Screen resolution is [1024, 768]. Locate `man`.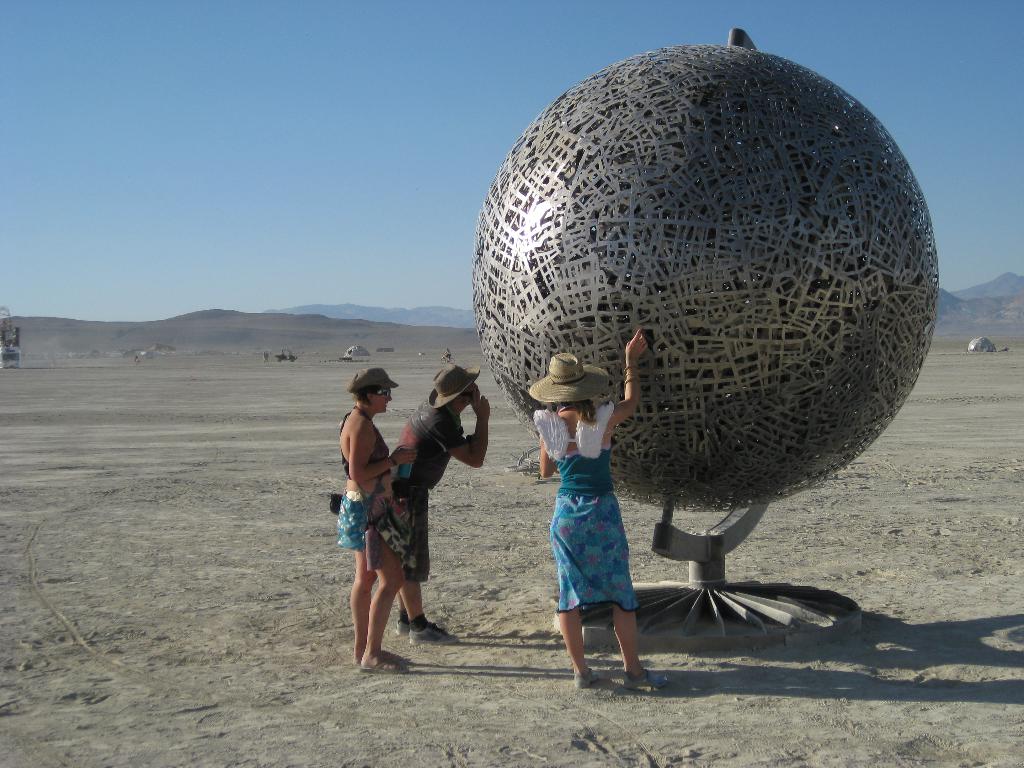
[x1=387, y1=364, x2=483, y2=641].
